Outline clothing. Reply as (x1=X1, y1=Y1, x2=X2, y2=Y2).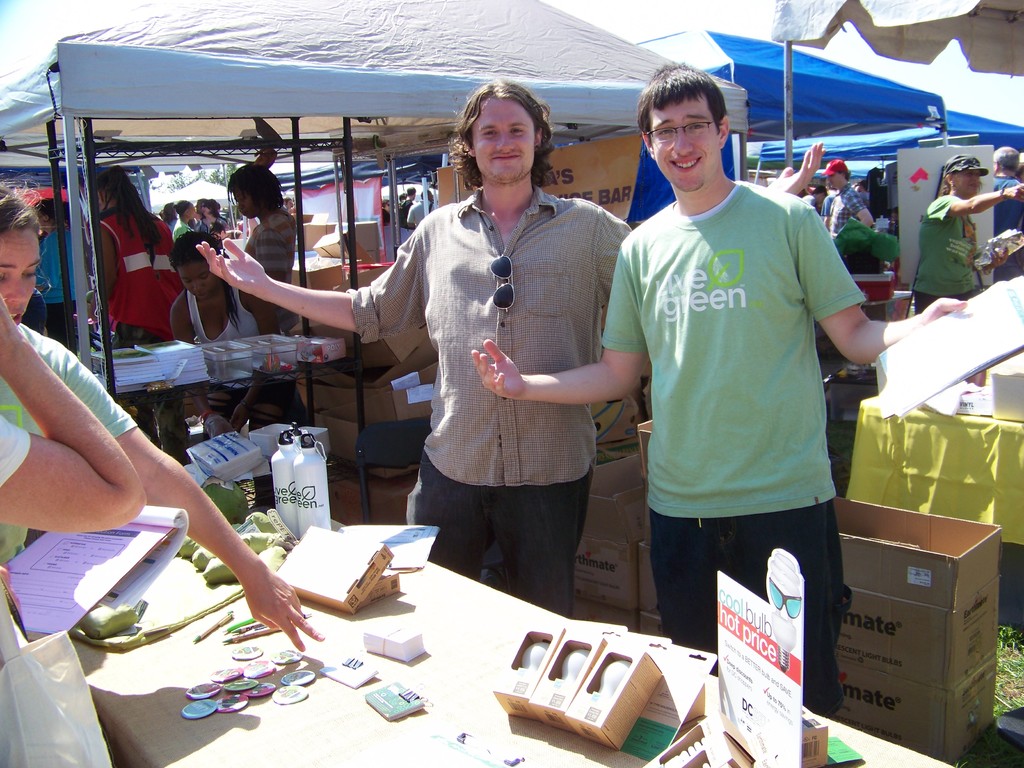
(x1=184, y1=285, x2=296, y2=437).
